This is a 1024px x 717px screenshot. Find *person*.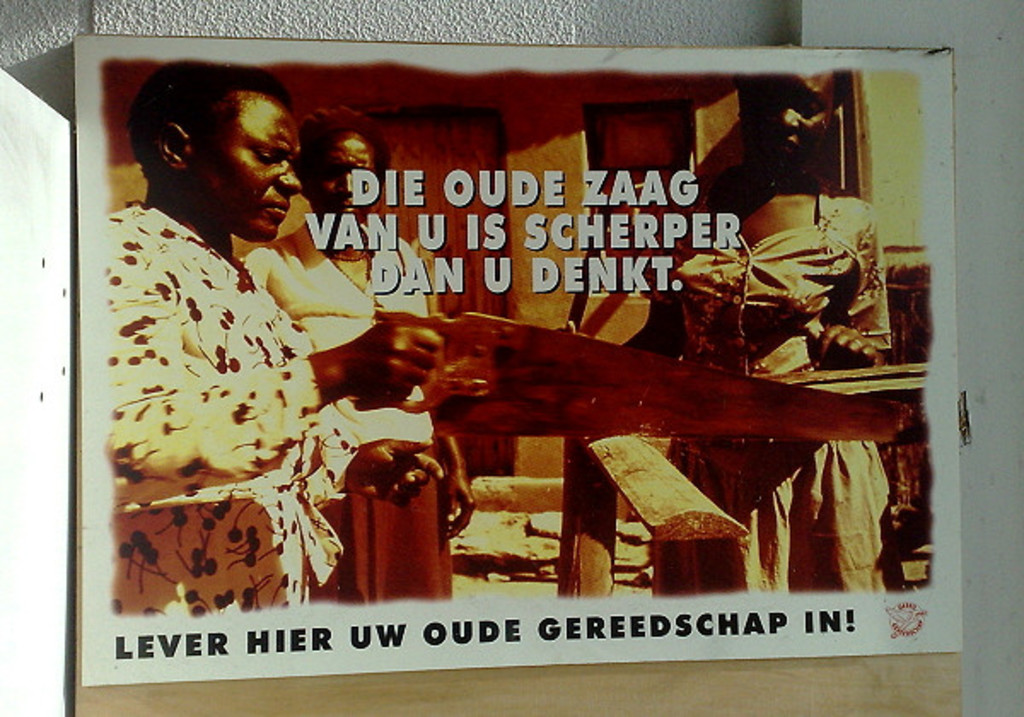
Bounding box: rect(96, 60, 445, 611).
